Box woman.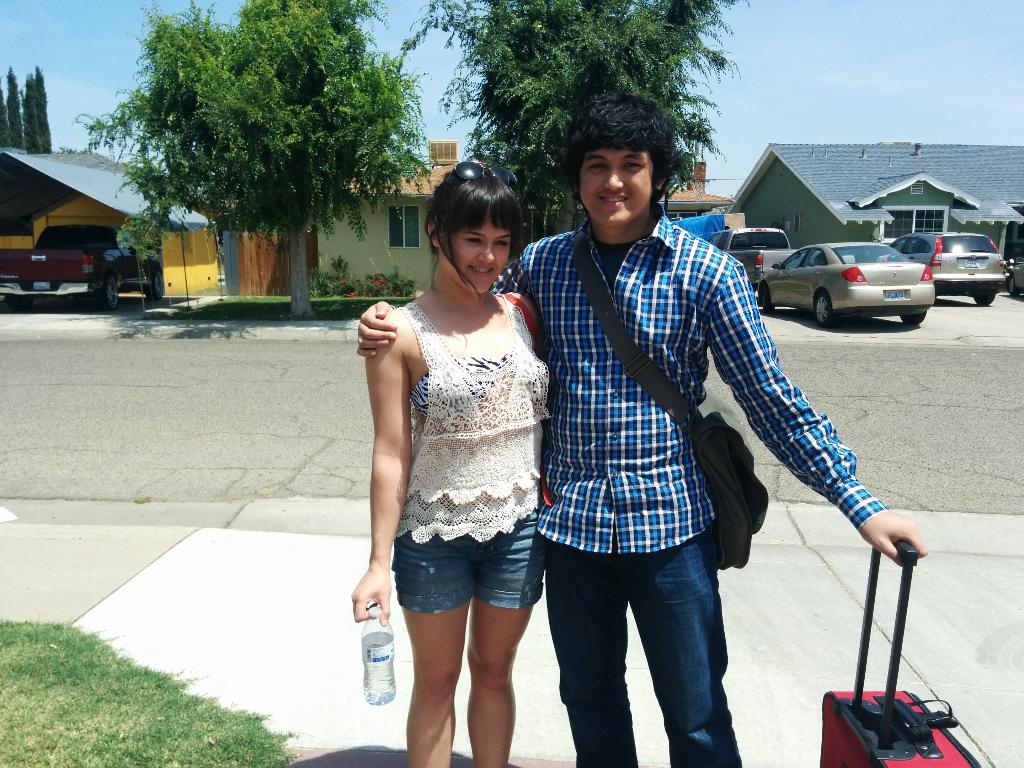
x1=346 y1=175 x2=576 y2=760.
